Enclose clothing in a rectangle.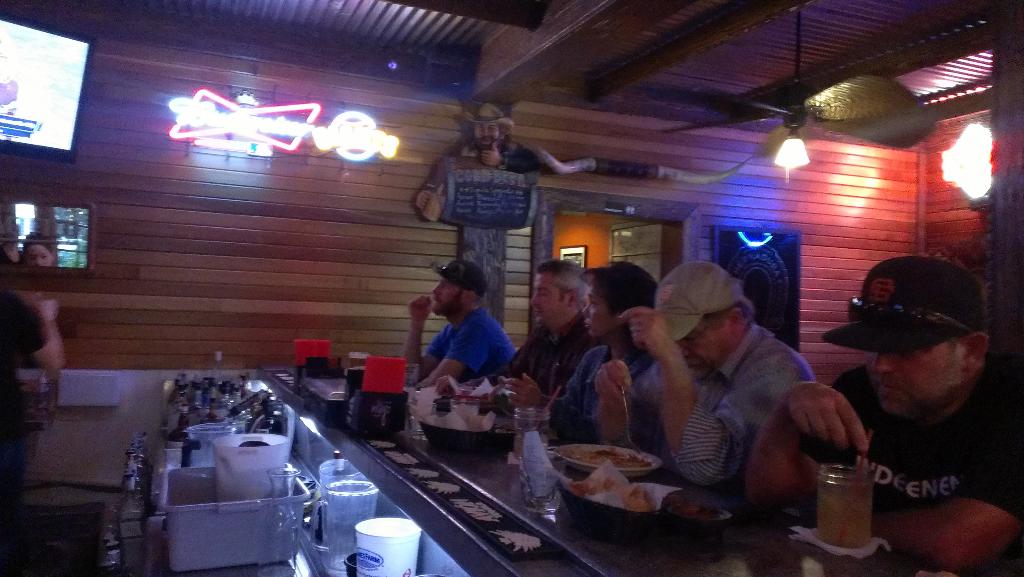
486 314 601 417.
